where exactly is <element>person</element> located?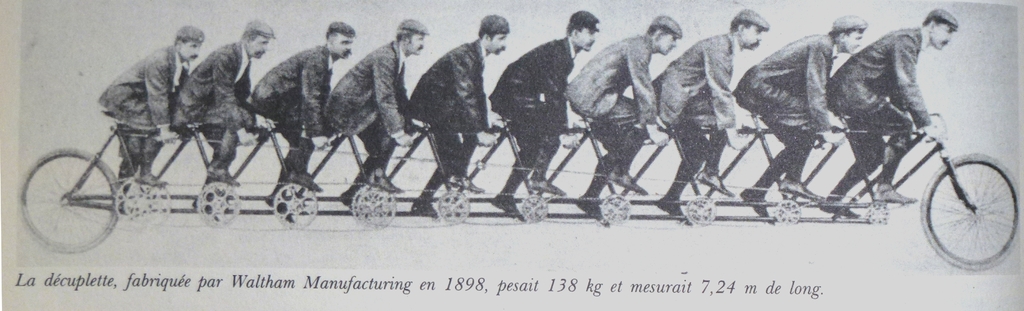
Its bounding box is (left=817, top=13, right=962, bottom=217).
